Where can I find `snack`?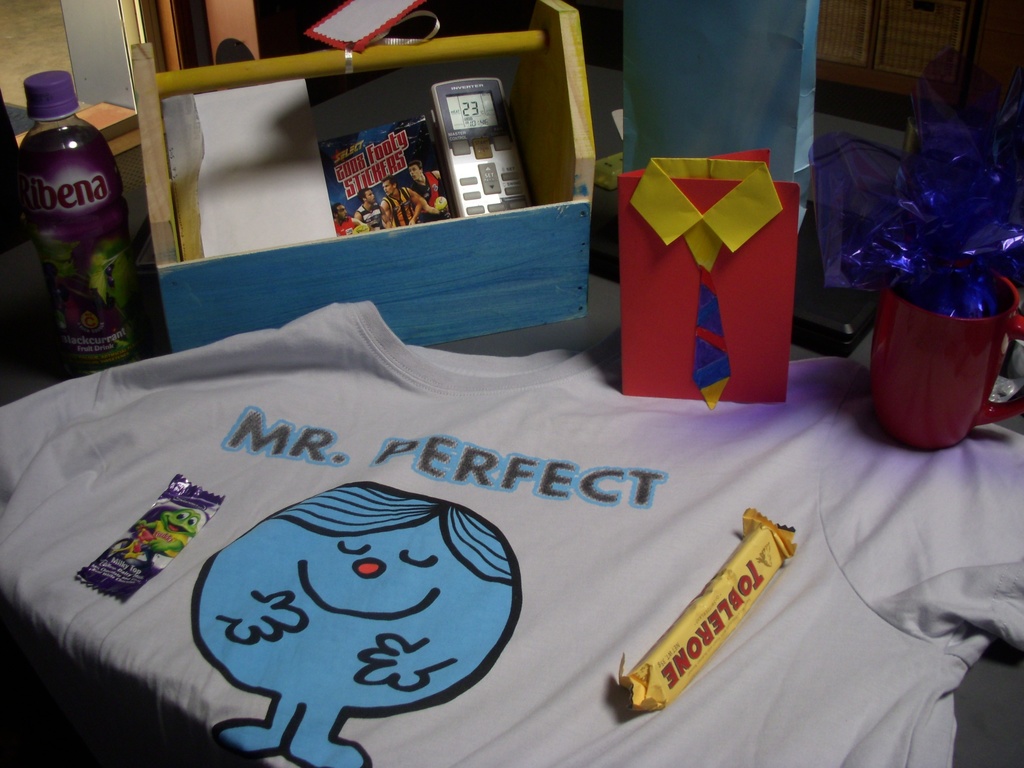
You can find it at select_region(626, 530, 799, 717).
